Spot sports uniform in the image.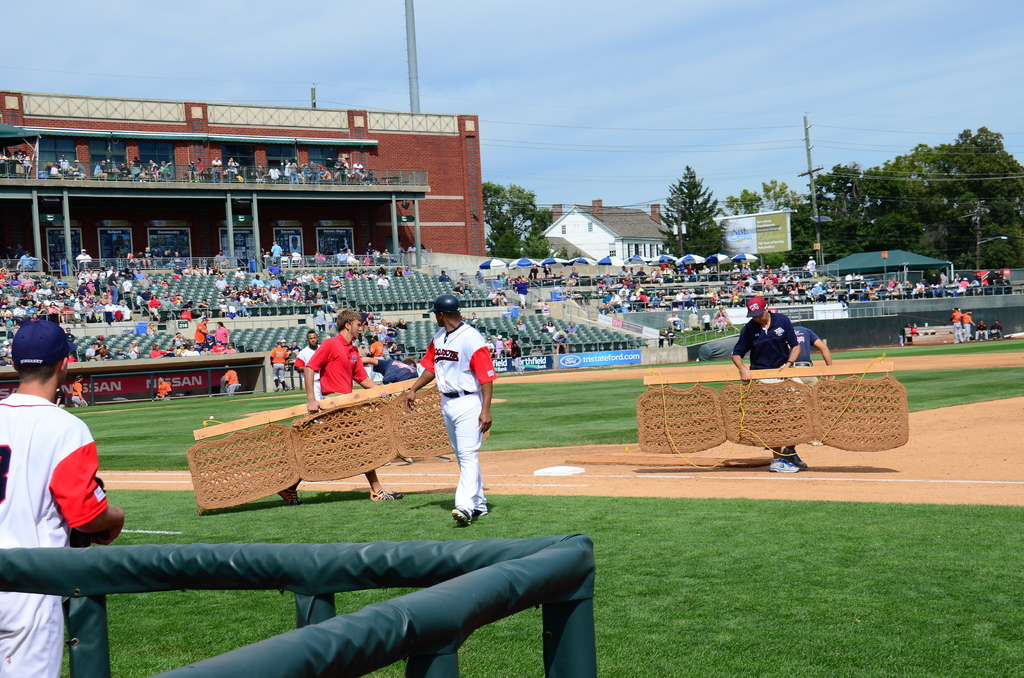
sports uniform found at [left=0, top=394, right=104, bottom=677].
